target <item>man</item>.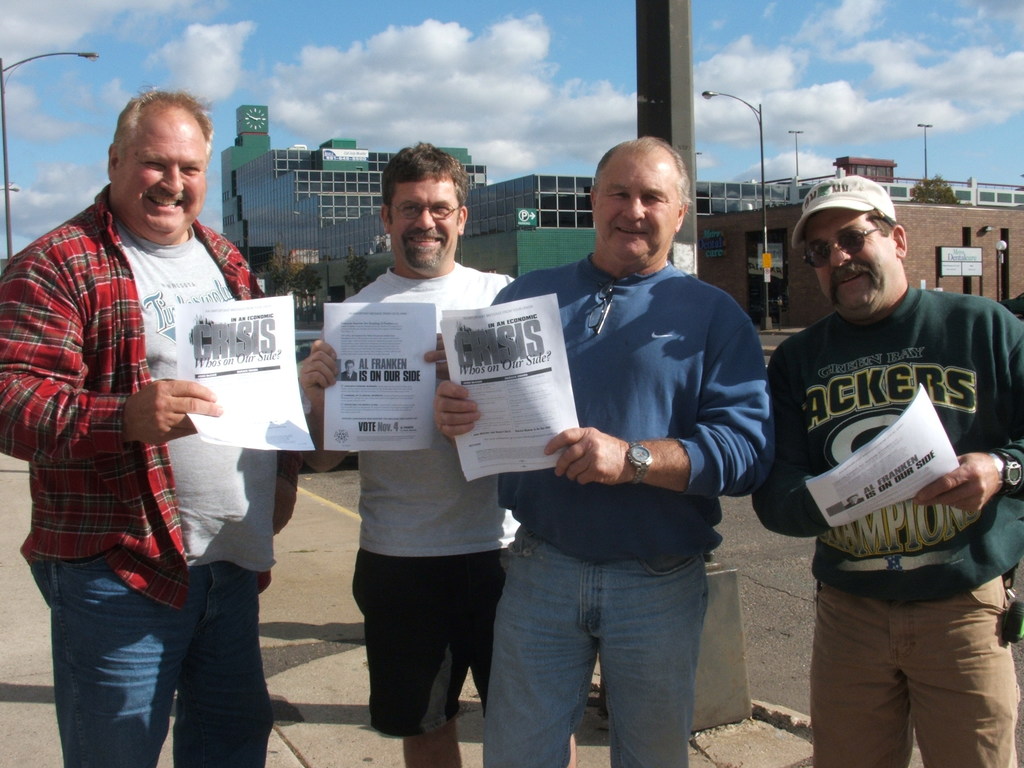
Target region: locate(303, 136, 526, 767).
